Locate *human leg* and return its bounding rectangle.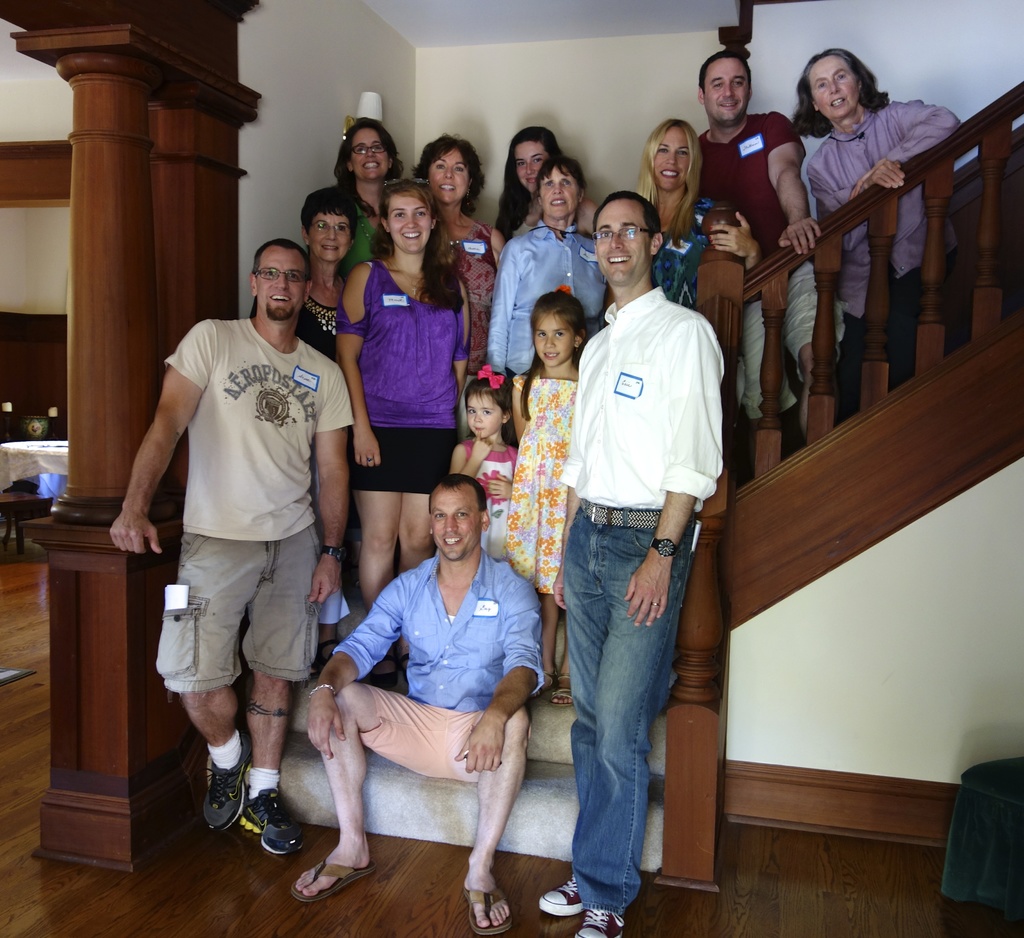
{"x1": 352, "y1": 492, "x2": 407, "y2": 612}.
